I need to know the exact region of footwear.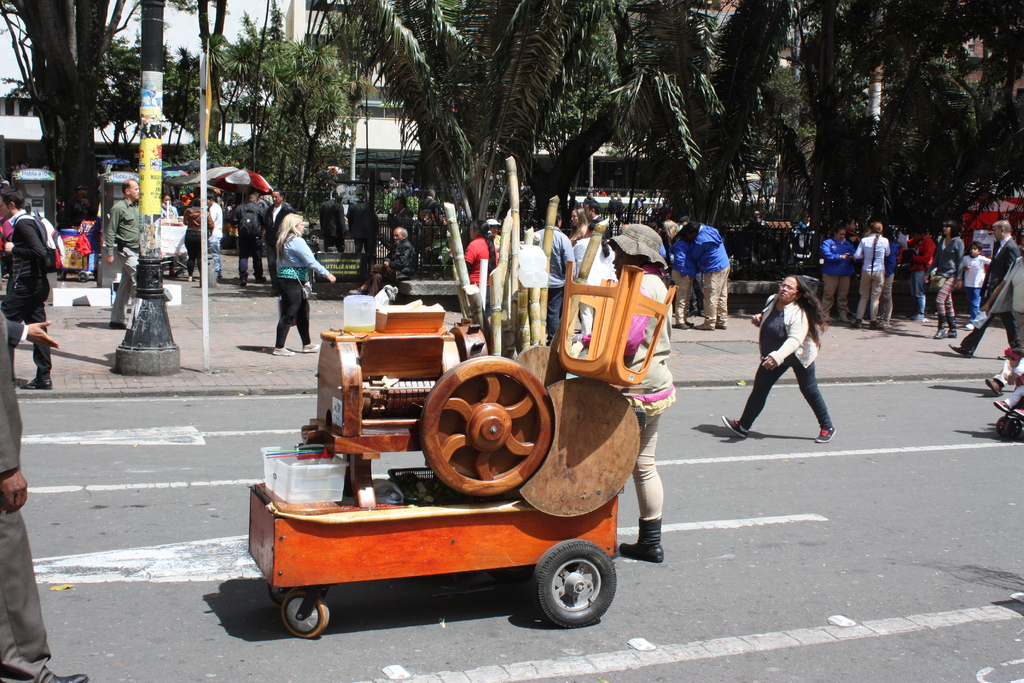
Region: 1009 407 1023 422.
